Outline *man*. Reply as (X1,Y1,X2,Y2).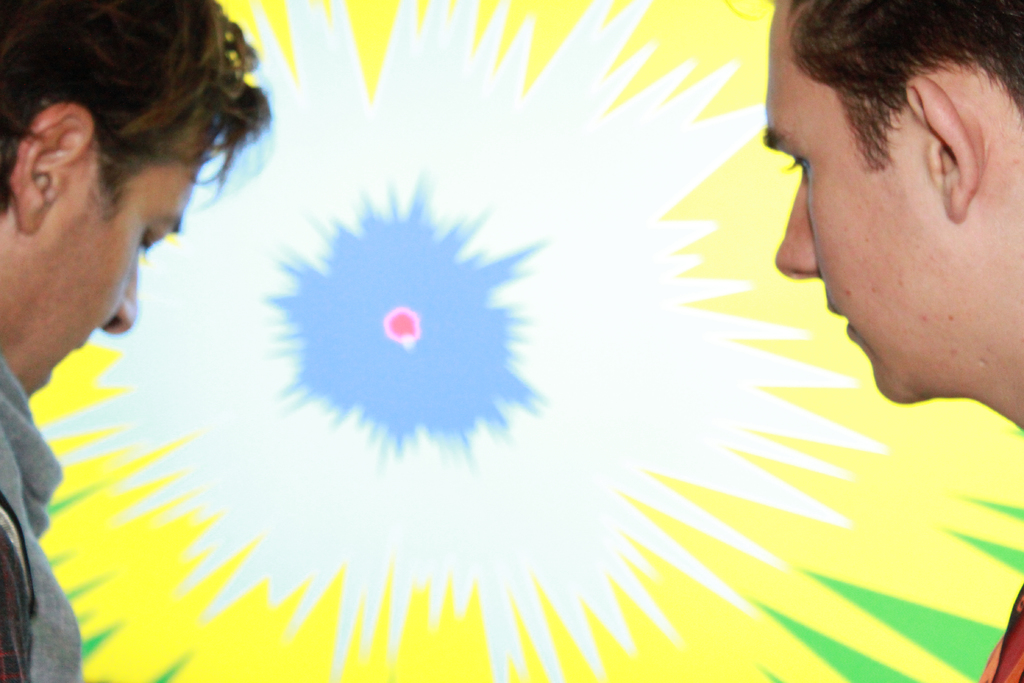
(0,0,269,682).
